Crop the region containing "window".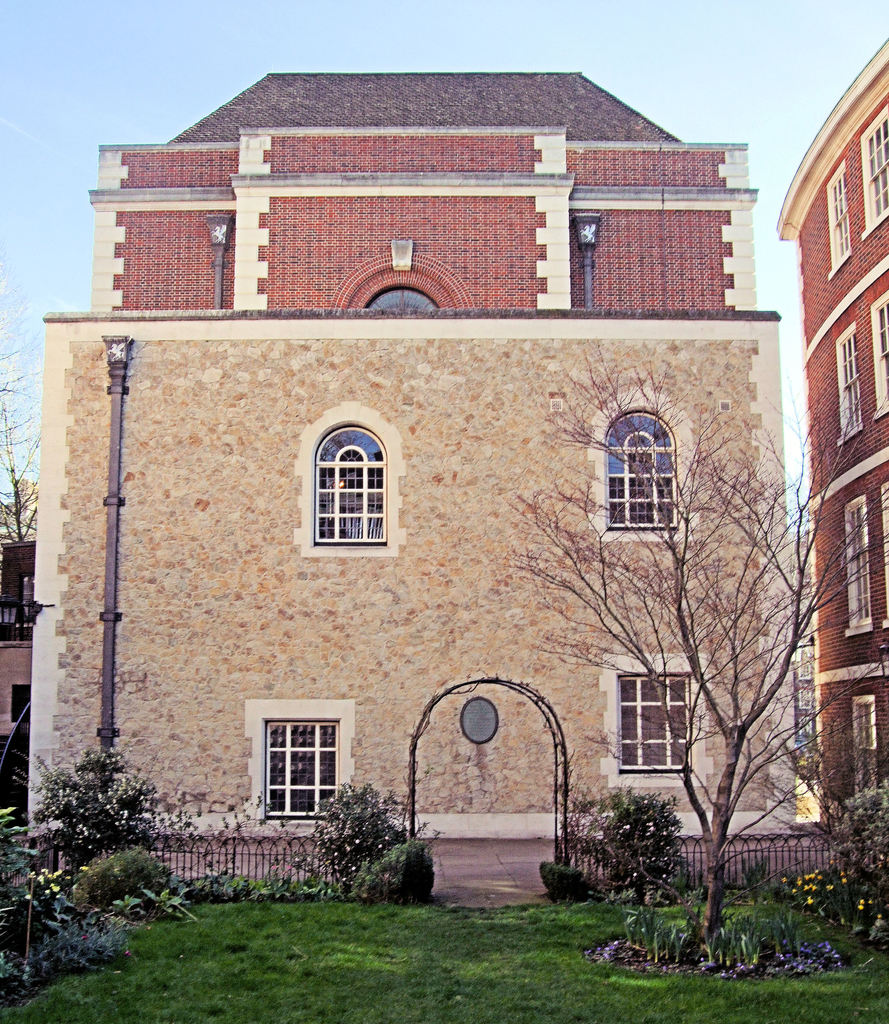
Crop region: x1=827 y1=162 x2=857 y2=259.
